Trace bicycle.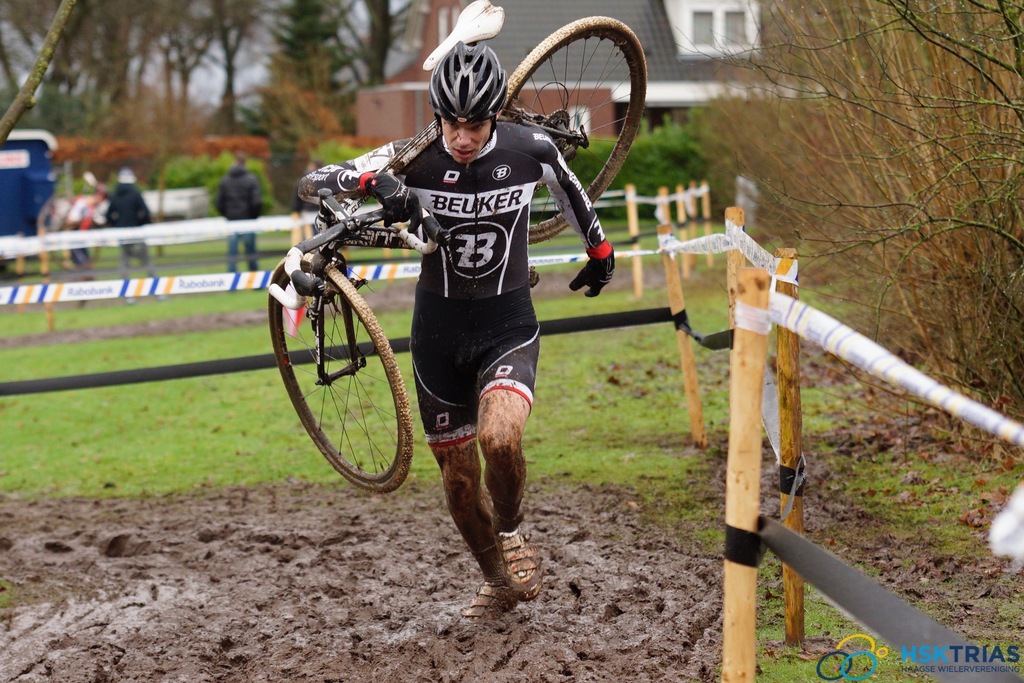
Traced to l=271, t=15, r=647, b=494.
